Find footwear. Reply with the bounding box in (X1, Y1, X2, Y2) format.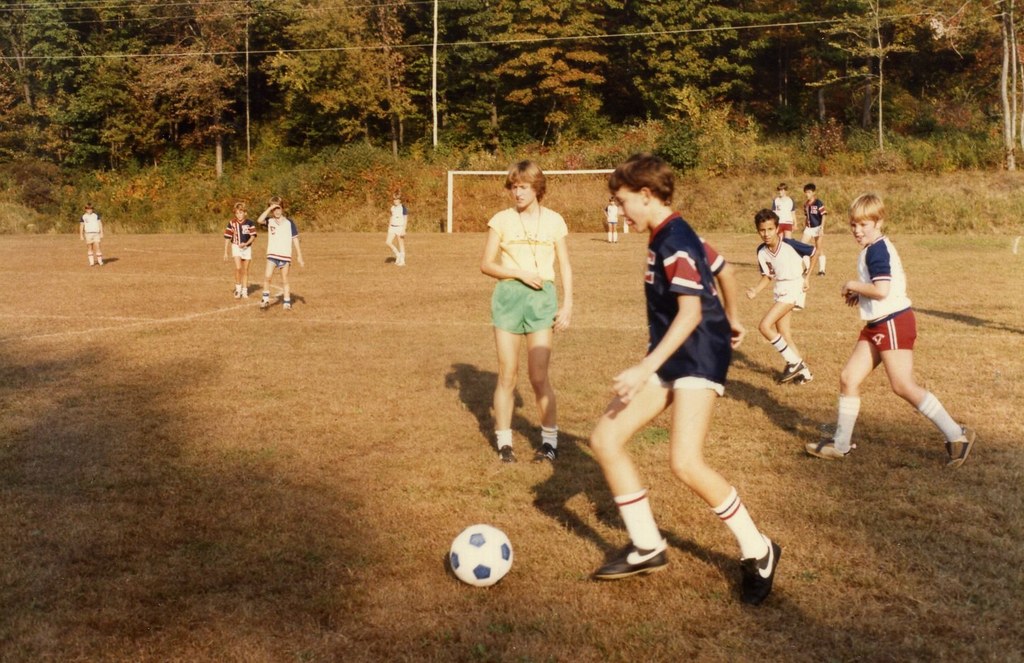
(724, 526, 781, 606).
